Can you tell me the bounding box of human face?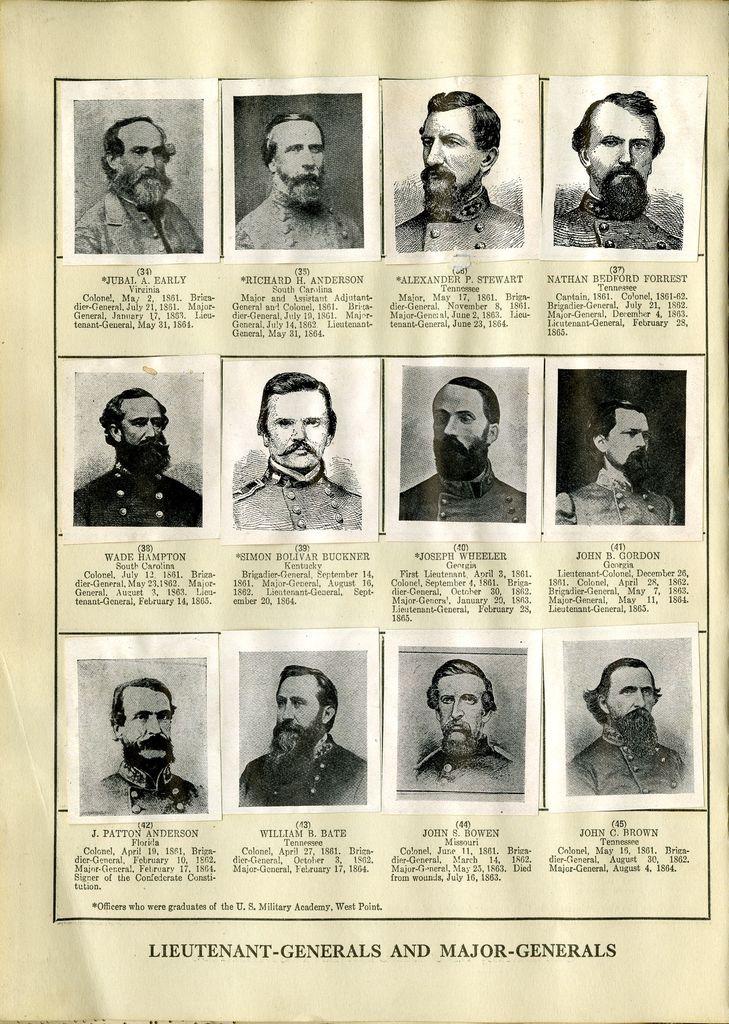
BBox(117, 127, 163, 195).
